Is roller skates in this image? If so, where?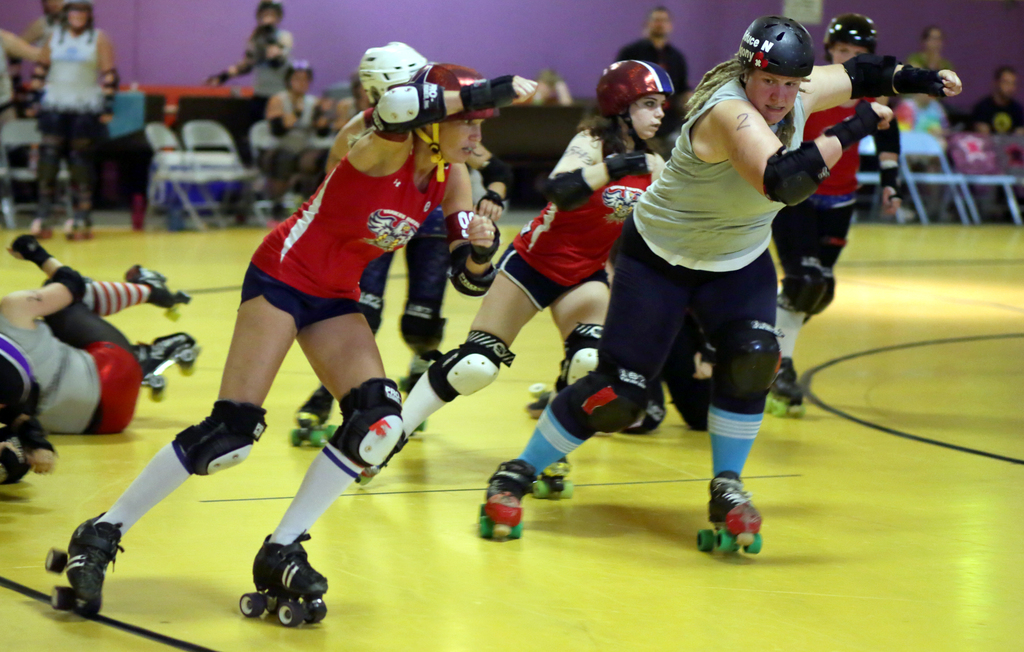
Yes, at x1=399 y1=359 x2=429 y2=430.
